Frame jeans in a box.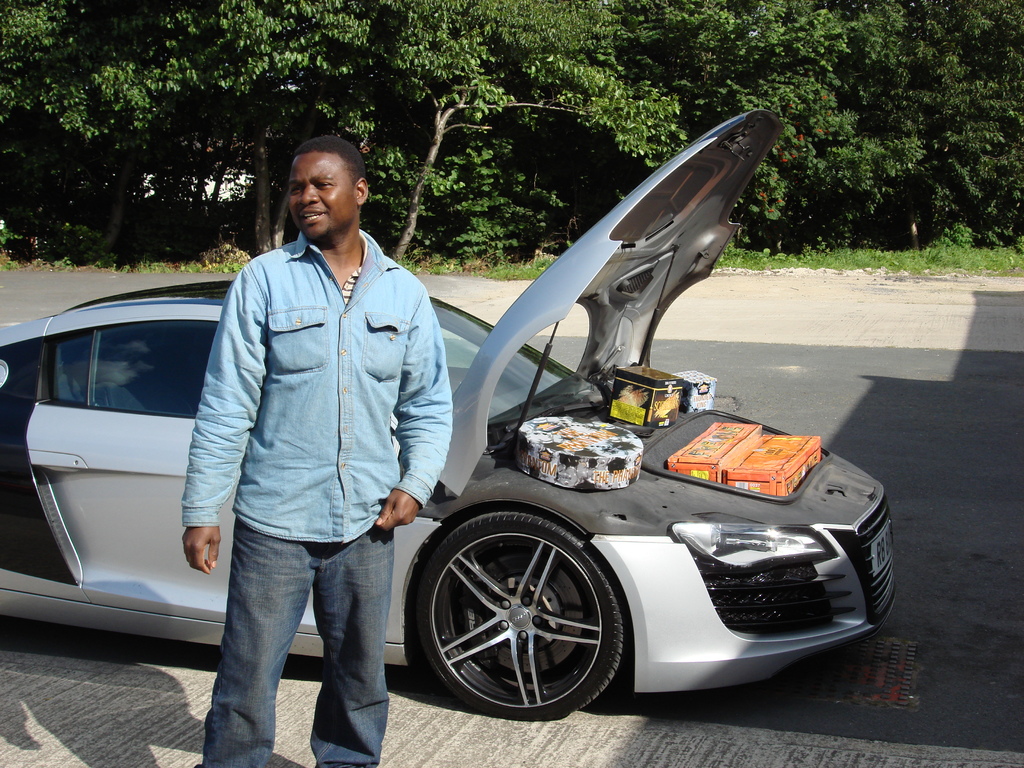
[201, 516, 395, 767].
